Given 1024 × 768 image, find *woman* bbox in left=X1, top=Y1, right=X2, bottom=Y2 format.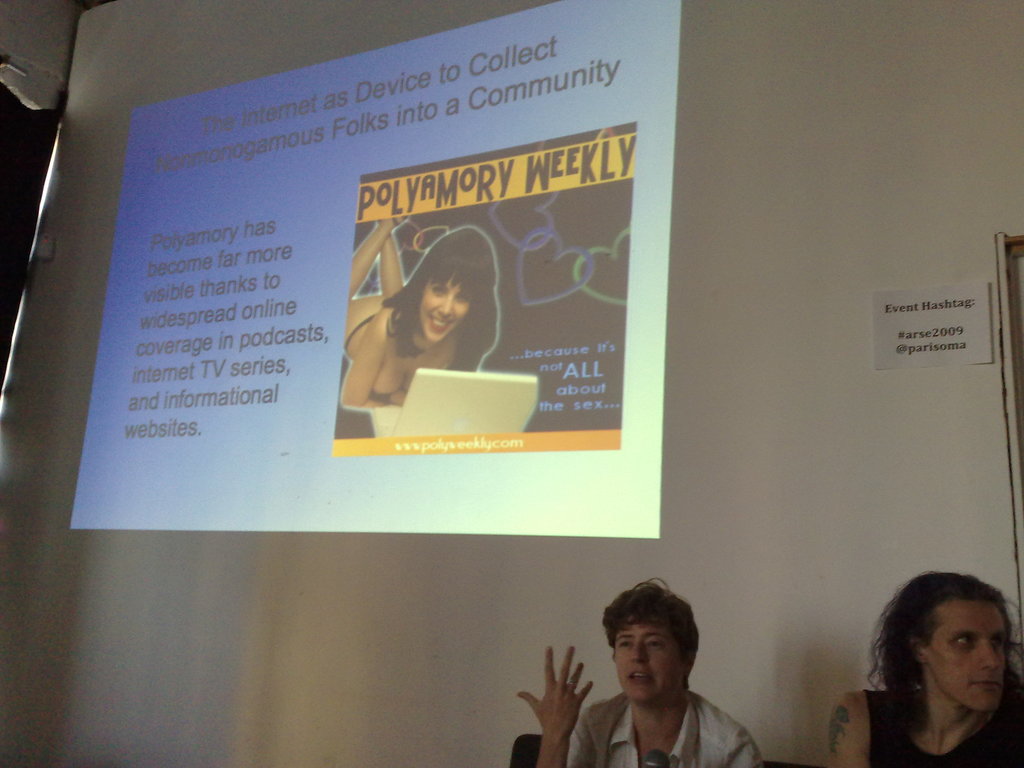
left=340, top=207, right=506, bottom=421.
